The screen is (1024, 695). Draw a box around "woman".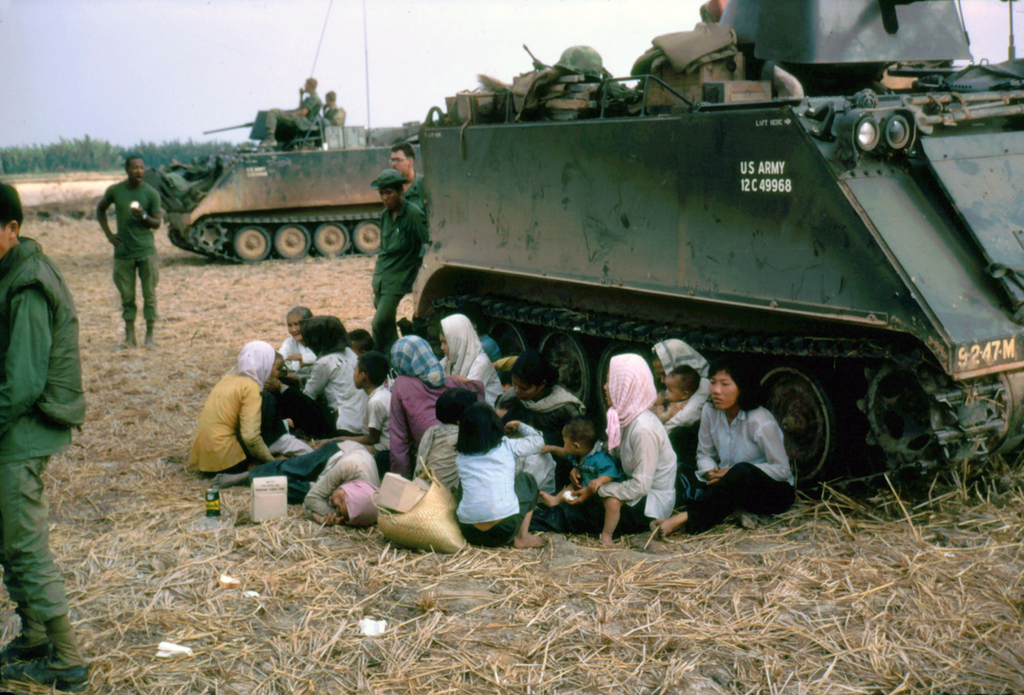
locate(390, 338, 479, 477).
